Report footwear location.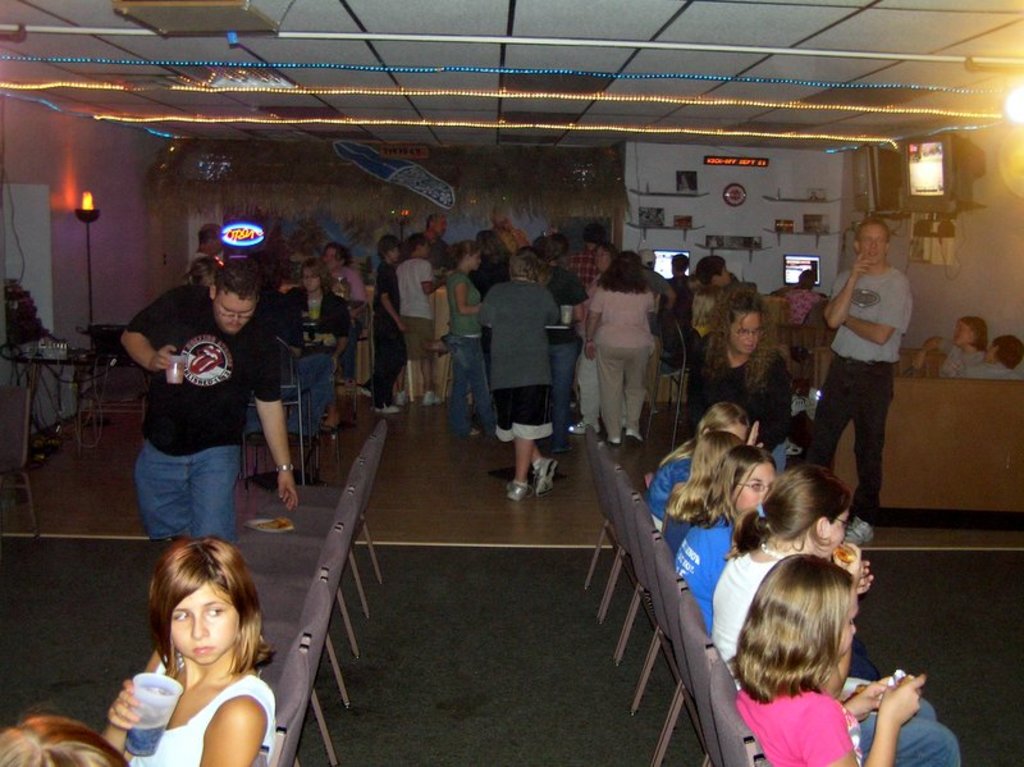
Report: Rect(791, 394, 817, 416).
